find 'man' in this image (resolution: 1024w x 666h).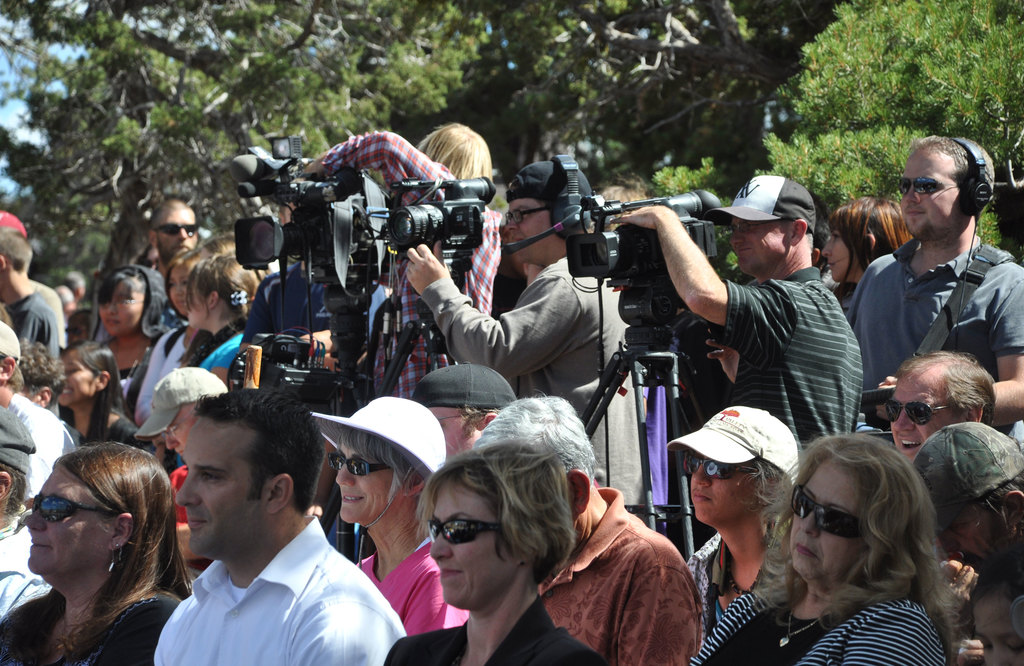
874/348/997/464.
